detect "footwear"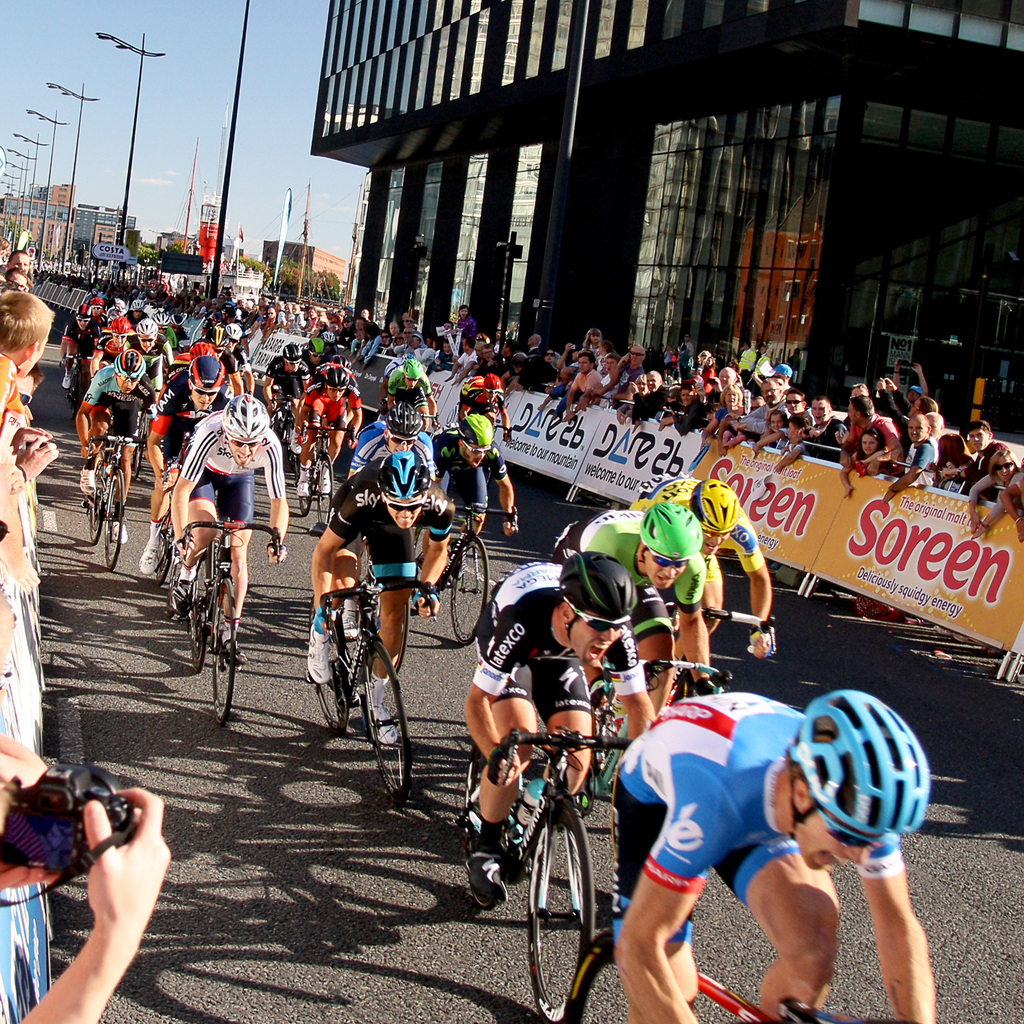
x1=341 y1=605 x2=365 y2=641
